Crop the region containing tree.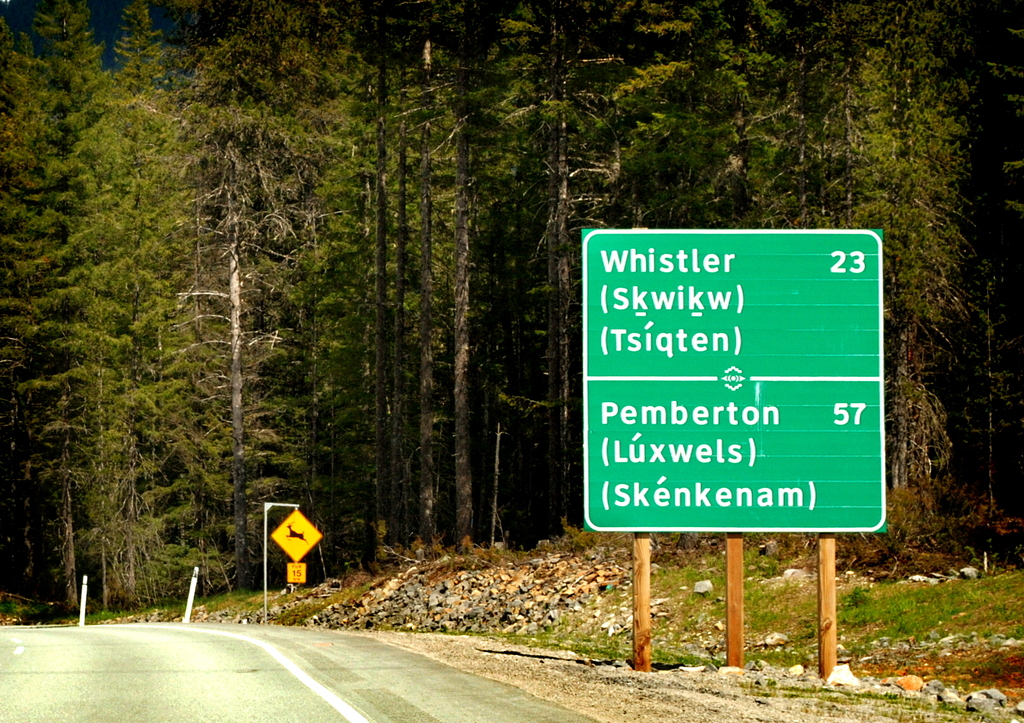
Crop region: <bbox>820, 3, 975, 478</bbox>.
